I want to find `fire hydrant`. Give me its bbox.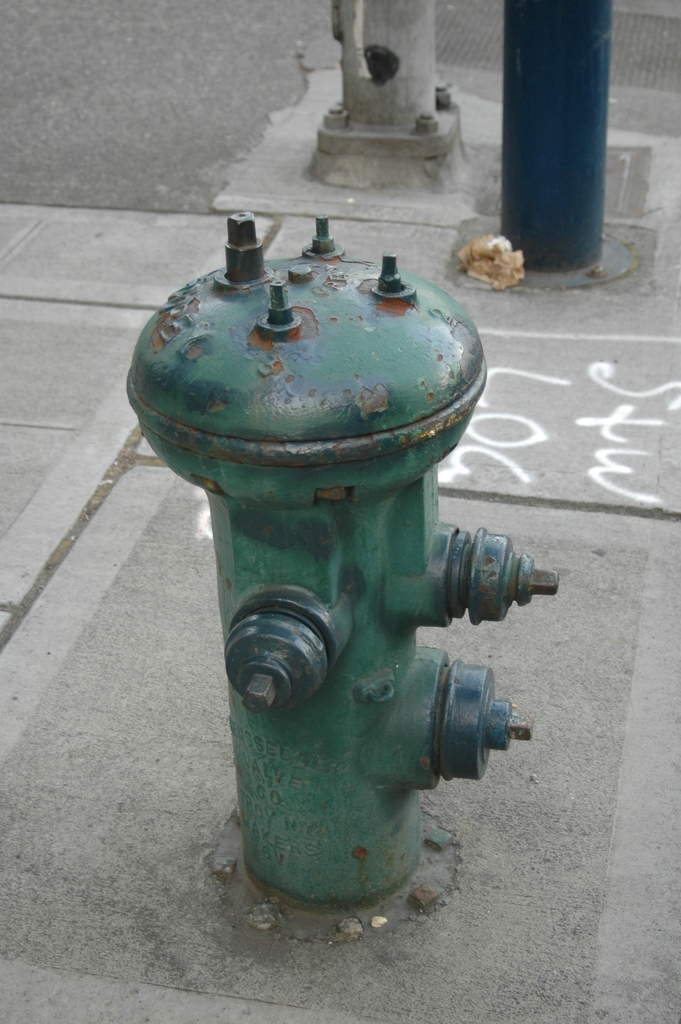
<box>126,211,559,897</box>.
